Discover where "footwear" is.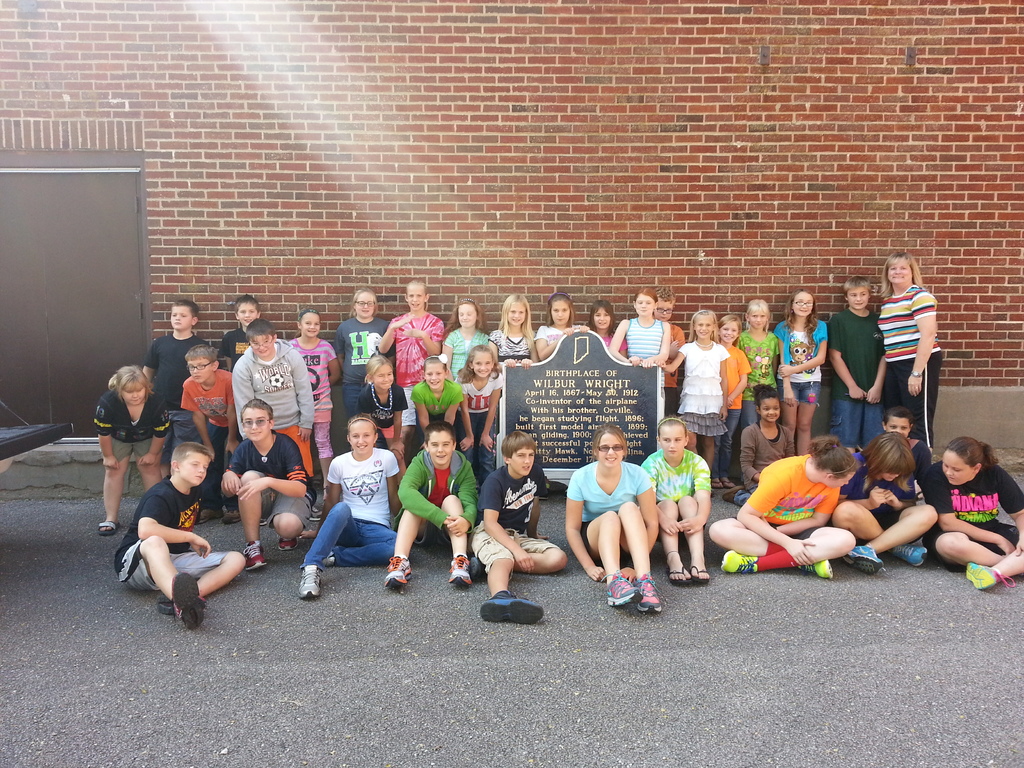
Discovered at [723,480,742,500].
